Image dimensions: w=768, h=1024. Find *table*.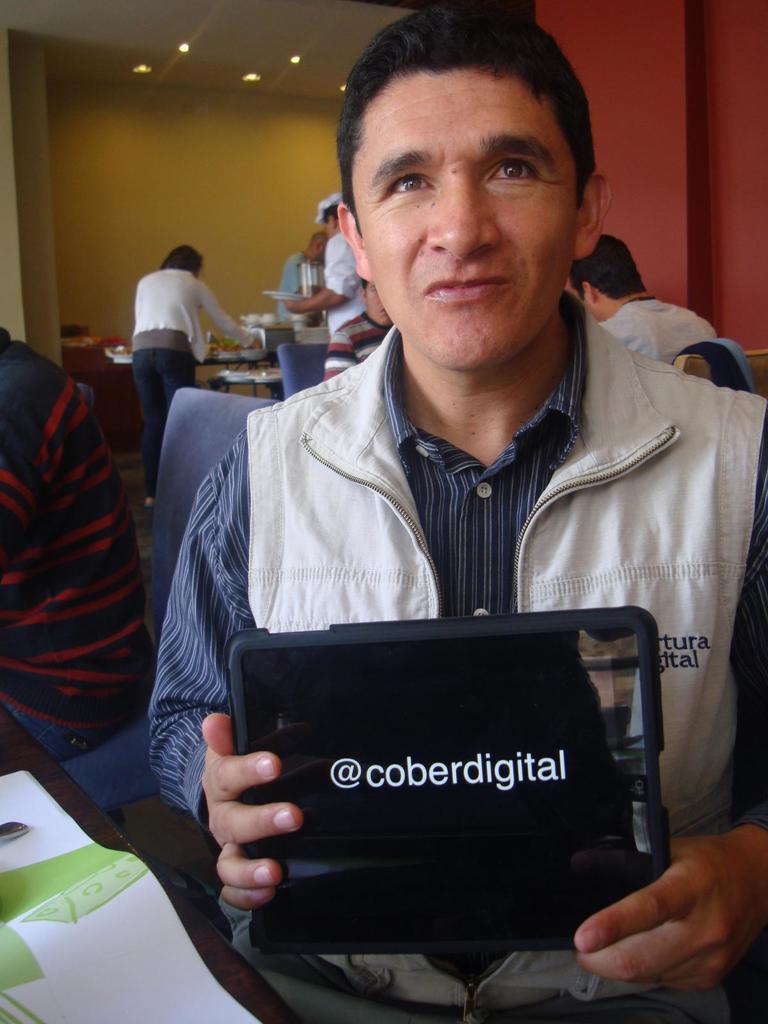
detection(214, 361, 289, 392).
